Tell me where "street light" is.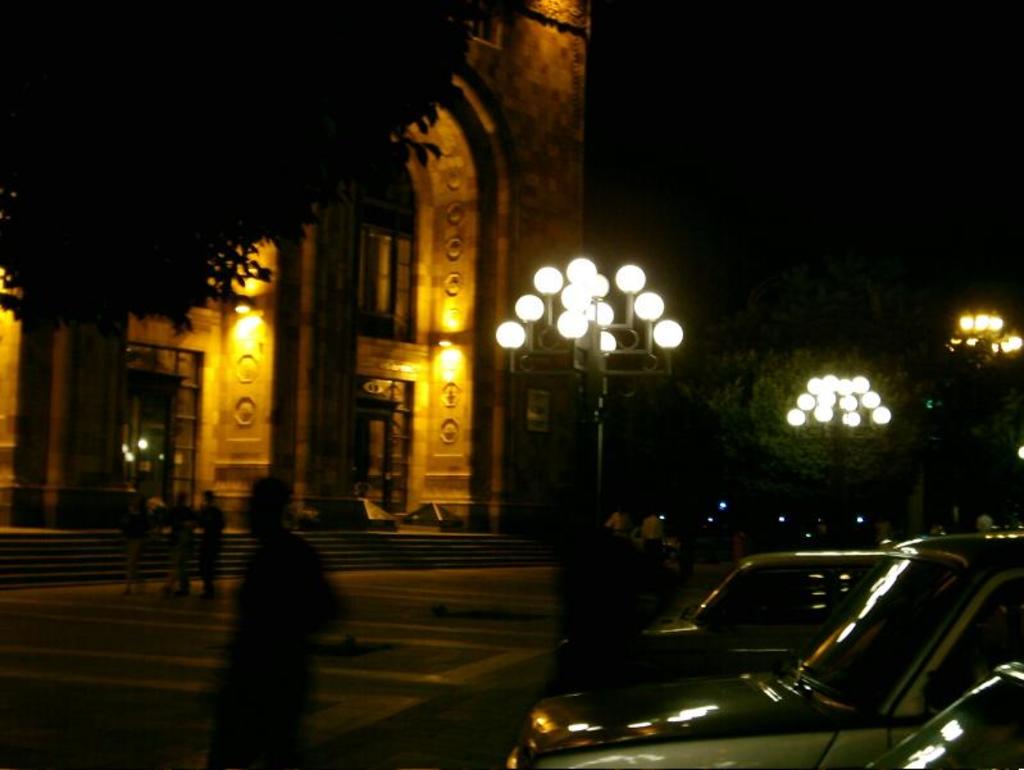
"street light" is at left=501, top=259, right=682, bottom=616.
